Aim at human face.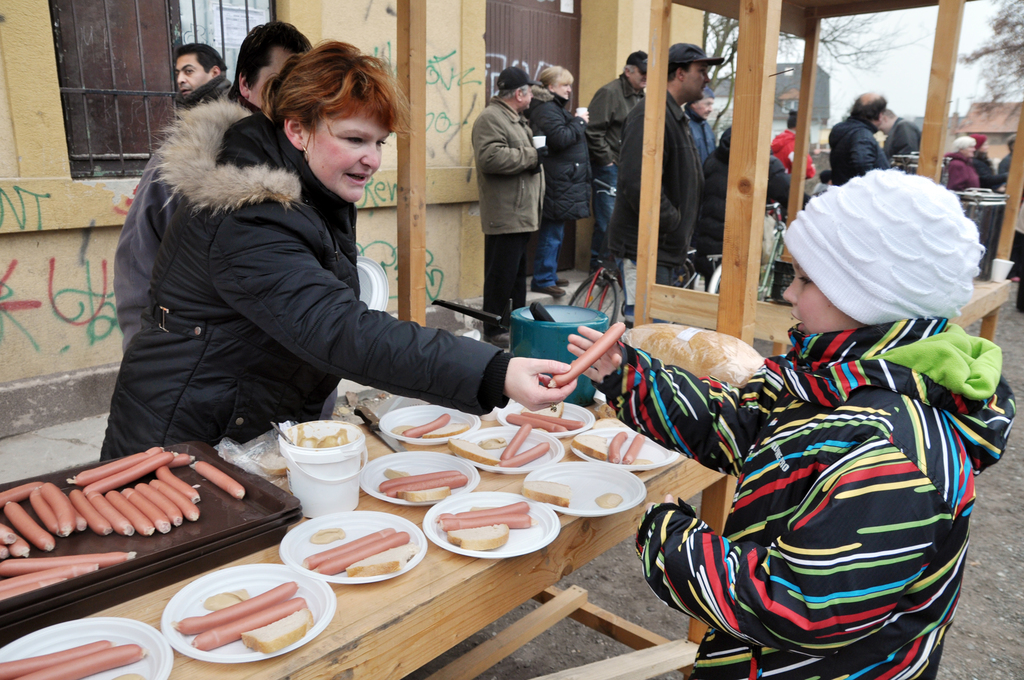
Aimed at pyautogui.locateOnScreen(556, 86, 569, 96).
